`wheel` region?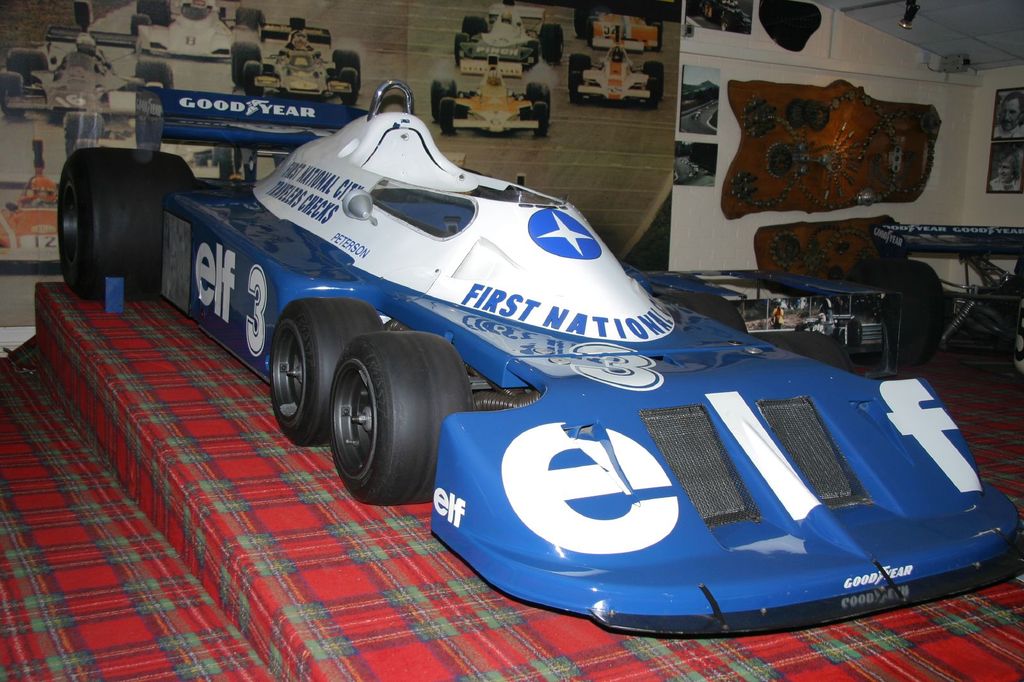
136:0:169:22
